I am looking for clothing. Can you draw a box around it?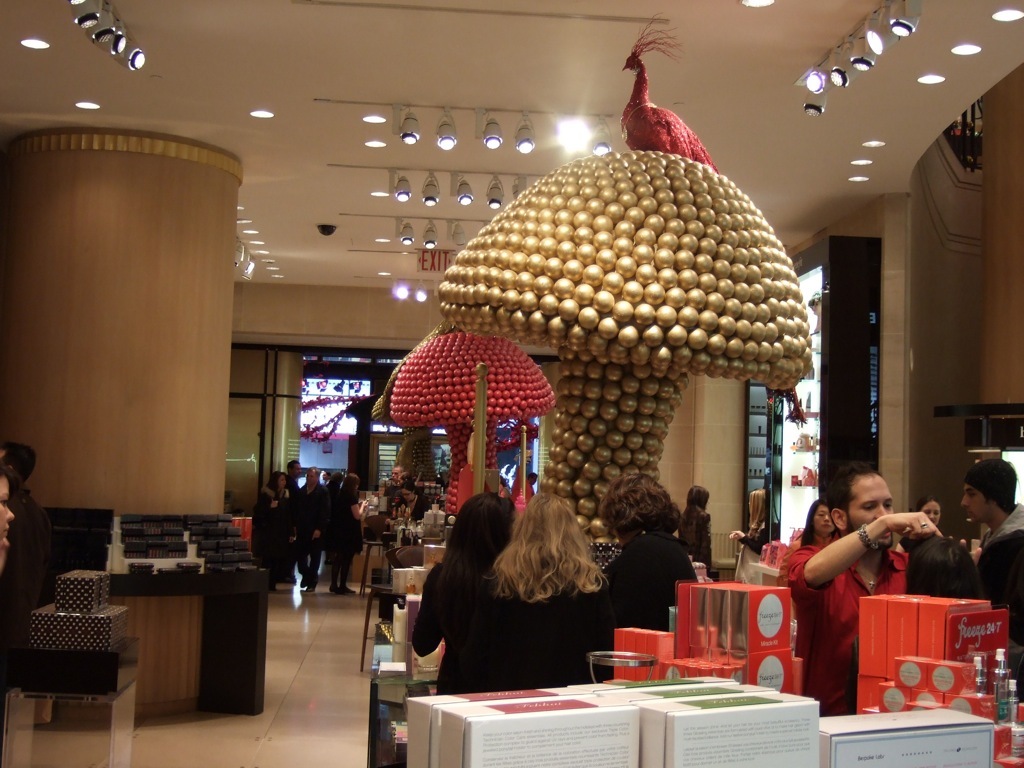
Sure, the bounding box is <bbox>676, 508, 711, 583</bbox>.
